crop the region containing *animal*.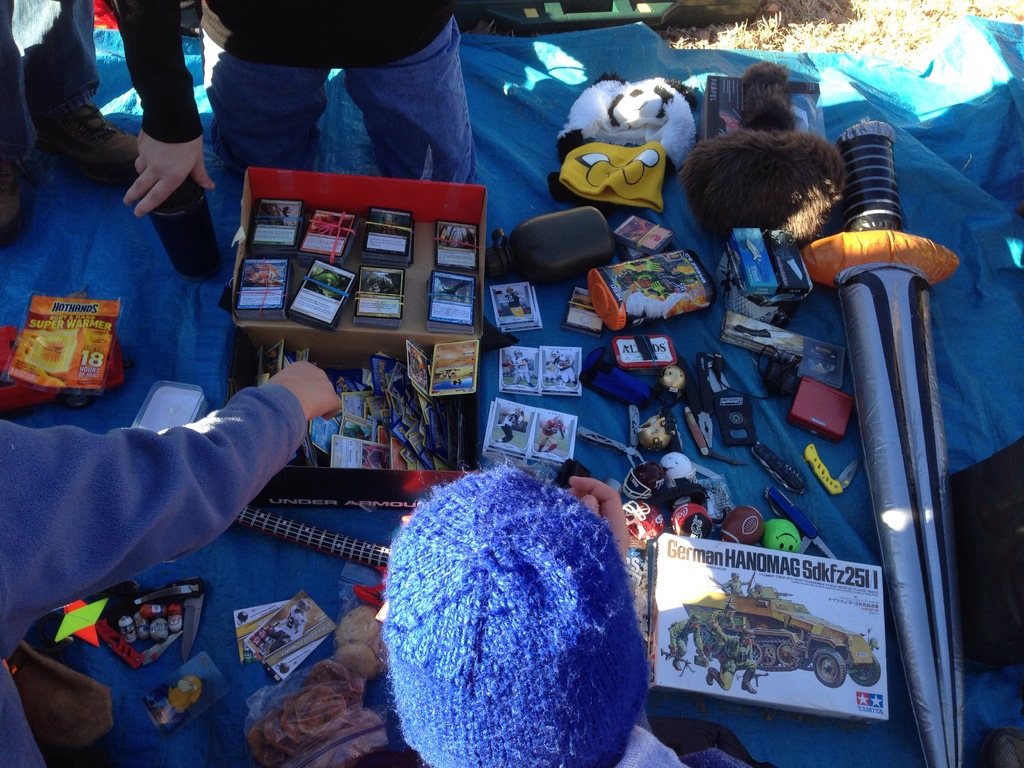
Crop region: locate(550, 127, 681, 212).
